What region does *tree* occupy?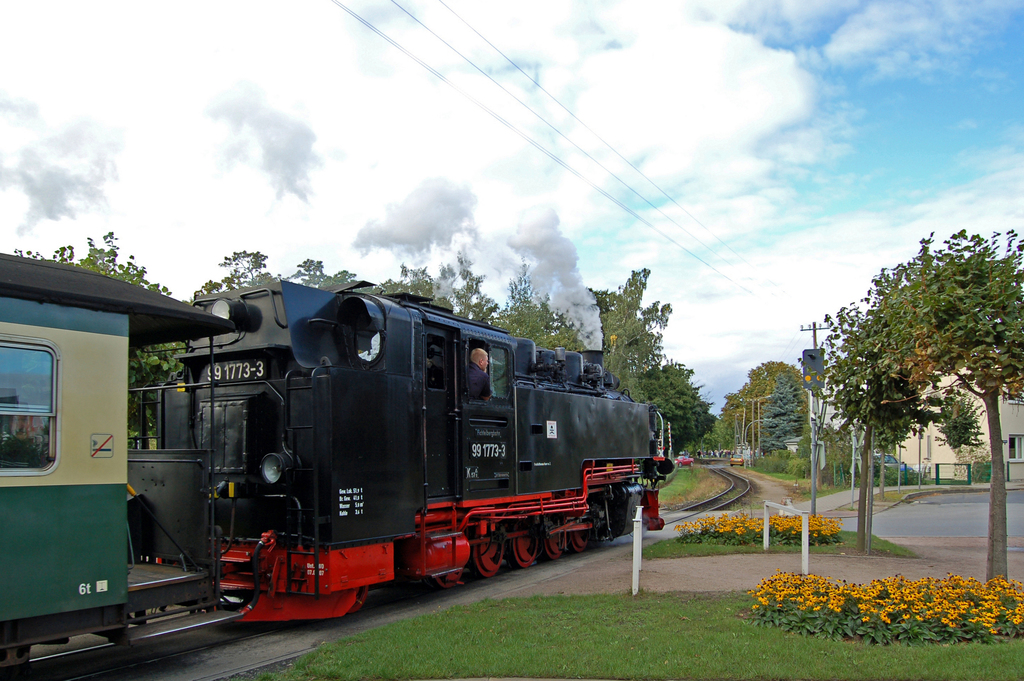
box(750, 370, 801, 458).
